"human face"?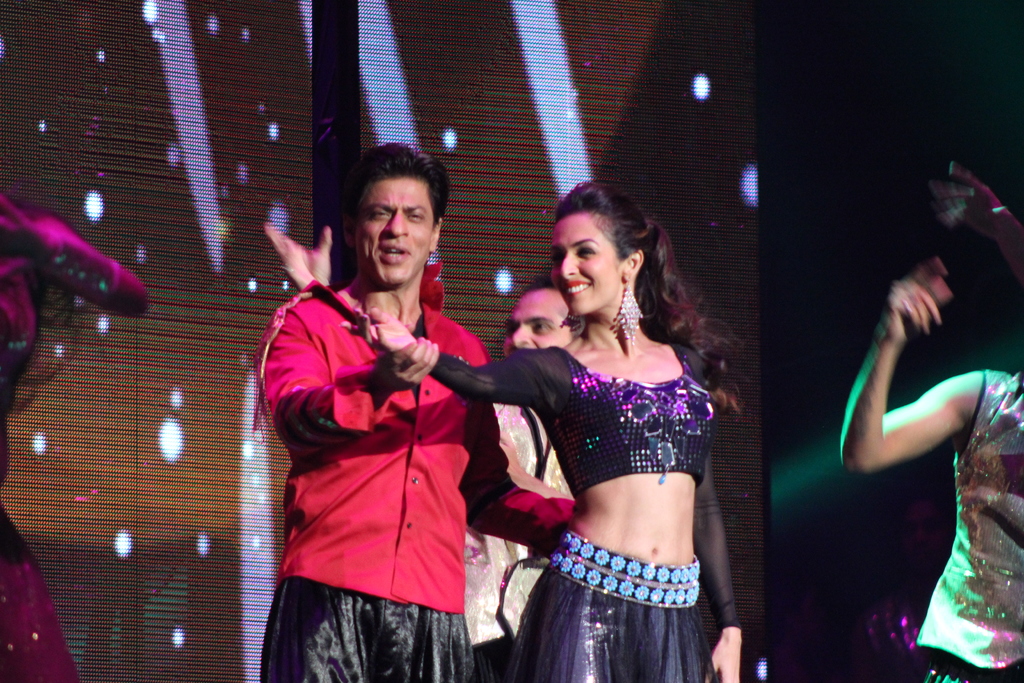
box(502, 286, 573, 352)
